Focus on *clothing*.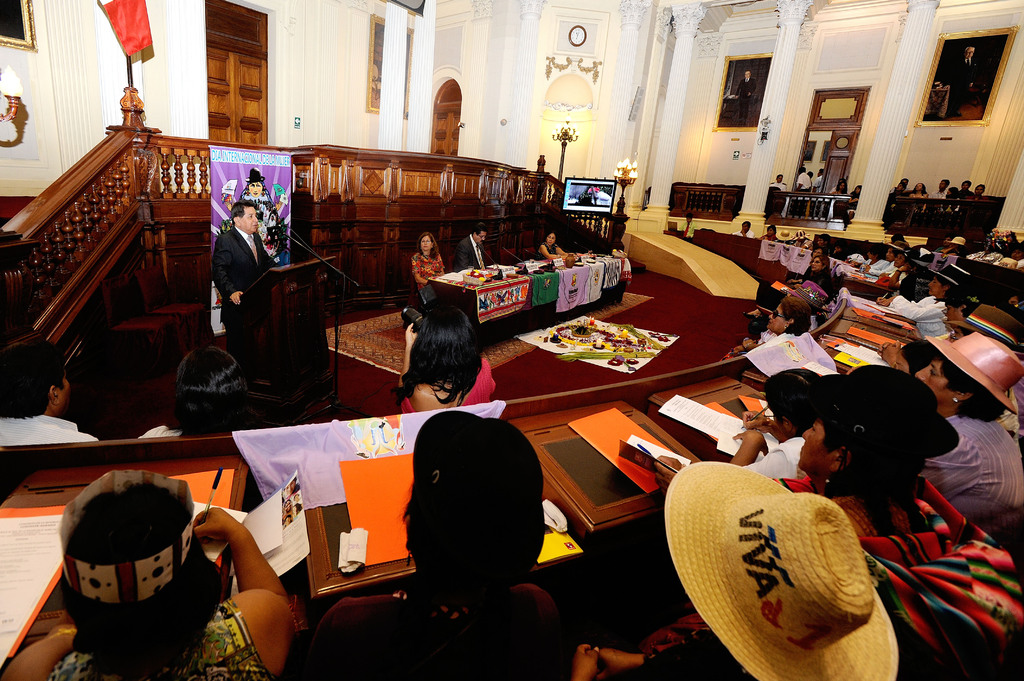
Focused at Rect(754, 328, 780, 344).
